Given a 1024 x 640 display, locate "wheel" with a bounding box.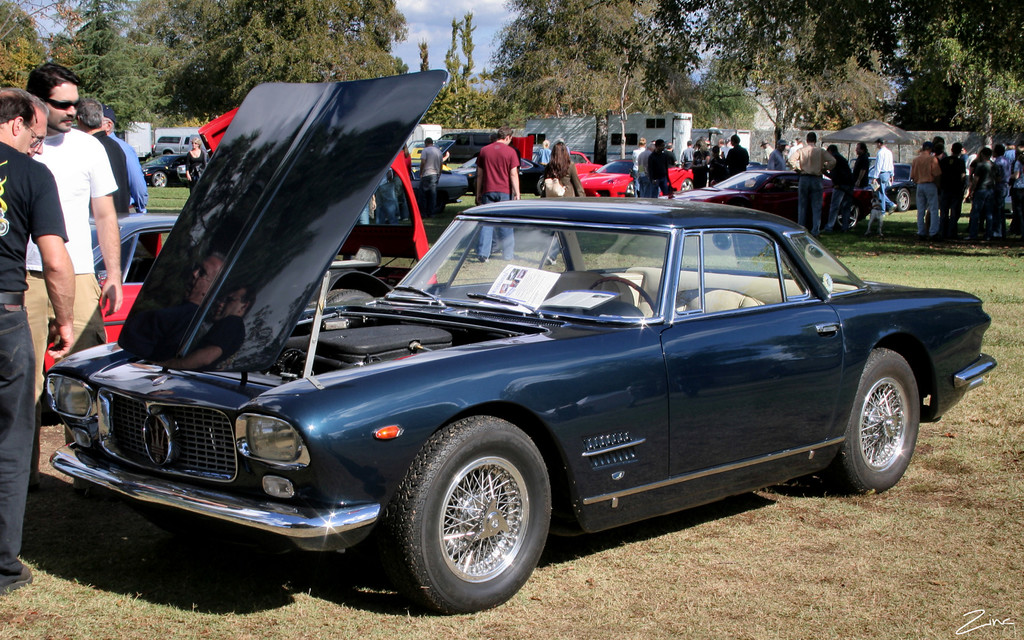
Located: crop(325, 287, 376, 305).
